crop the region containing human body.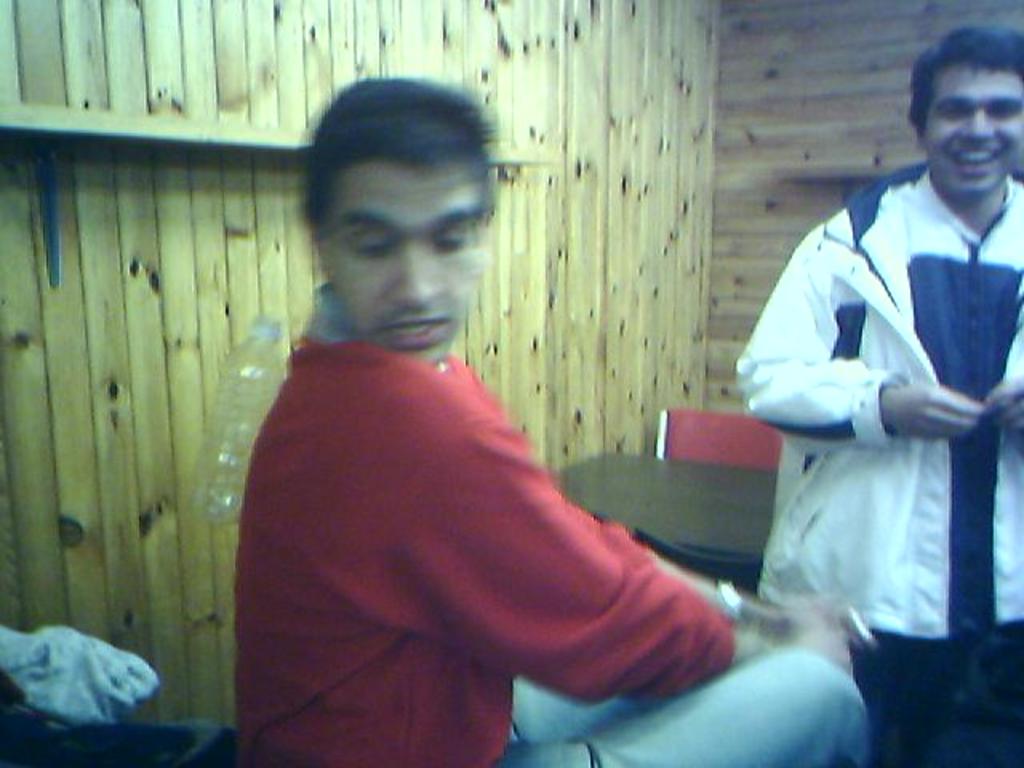
Crop region: (738,22,1022,766).
